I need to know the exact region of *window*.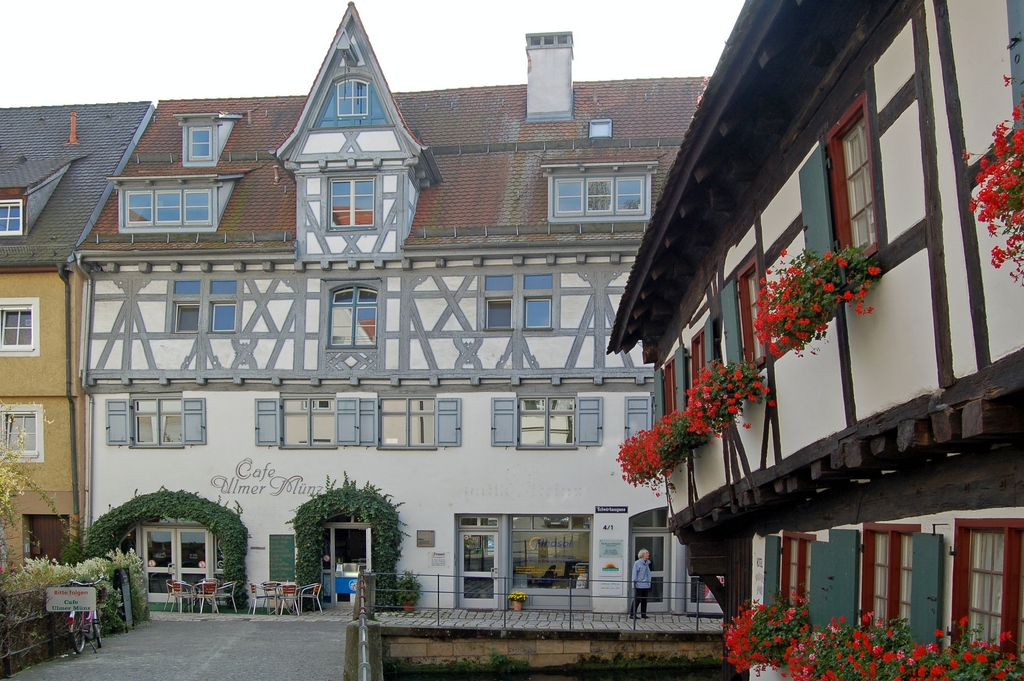
Region: region(248, 387, 356, 455).
